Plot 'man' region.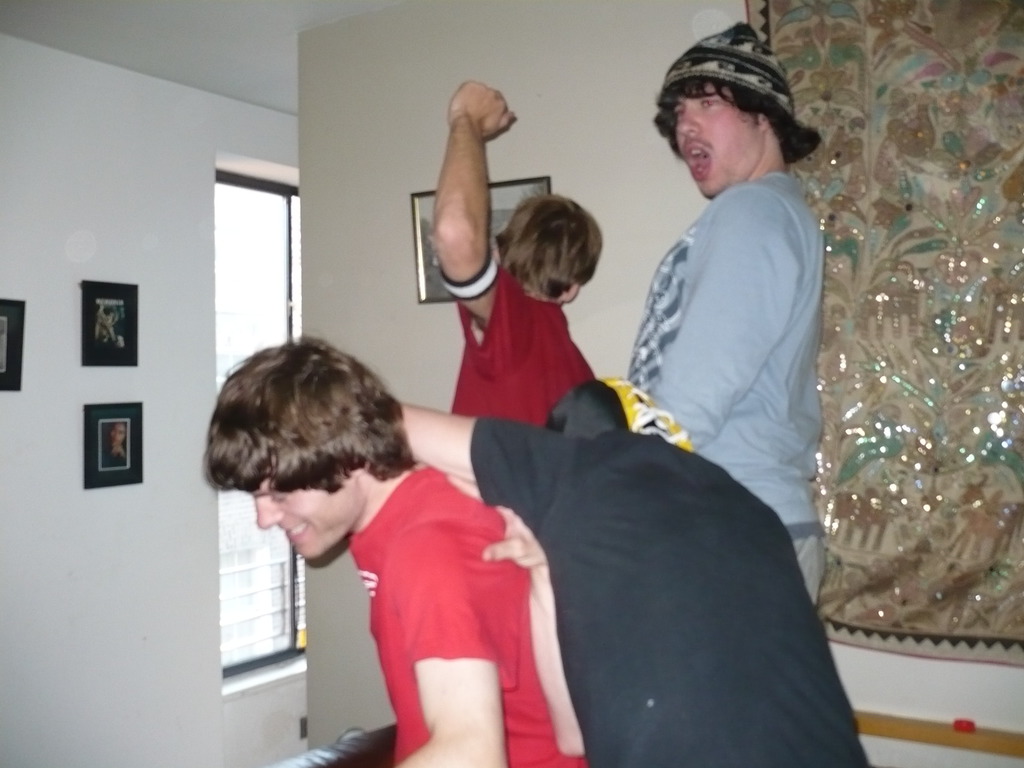
Plotted at {"left": 202, "top": 336, "right": 587, "bottom": 764}.
